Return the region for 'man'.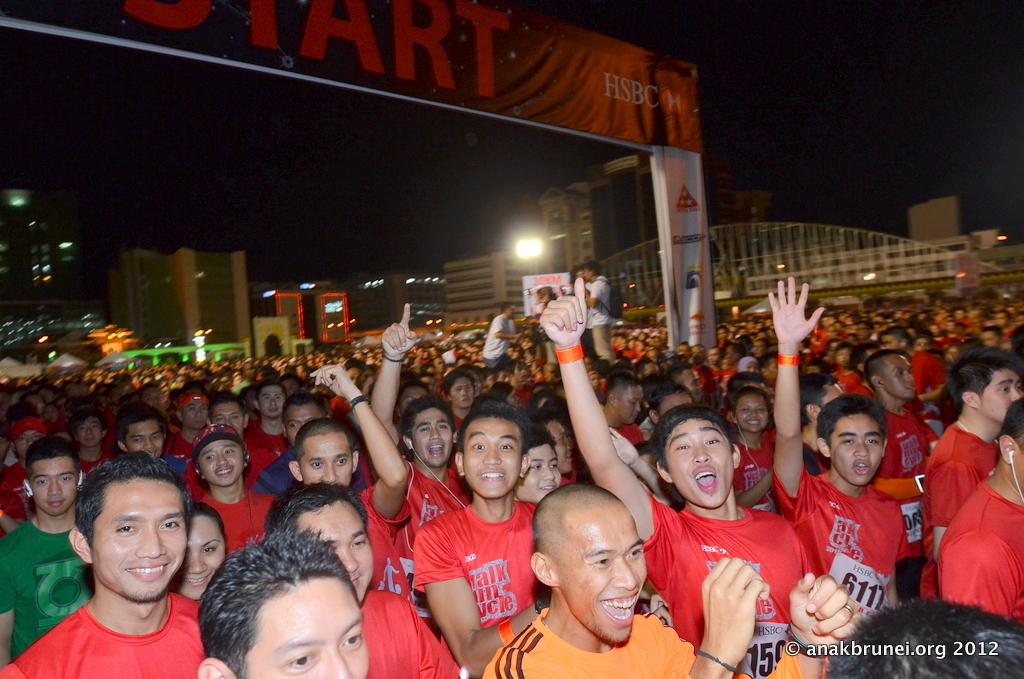
(left=285, top=371, right=409, bottom=597).
